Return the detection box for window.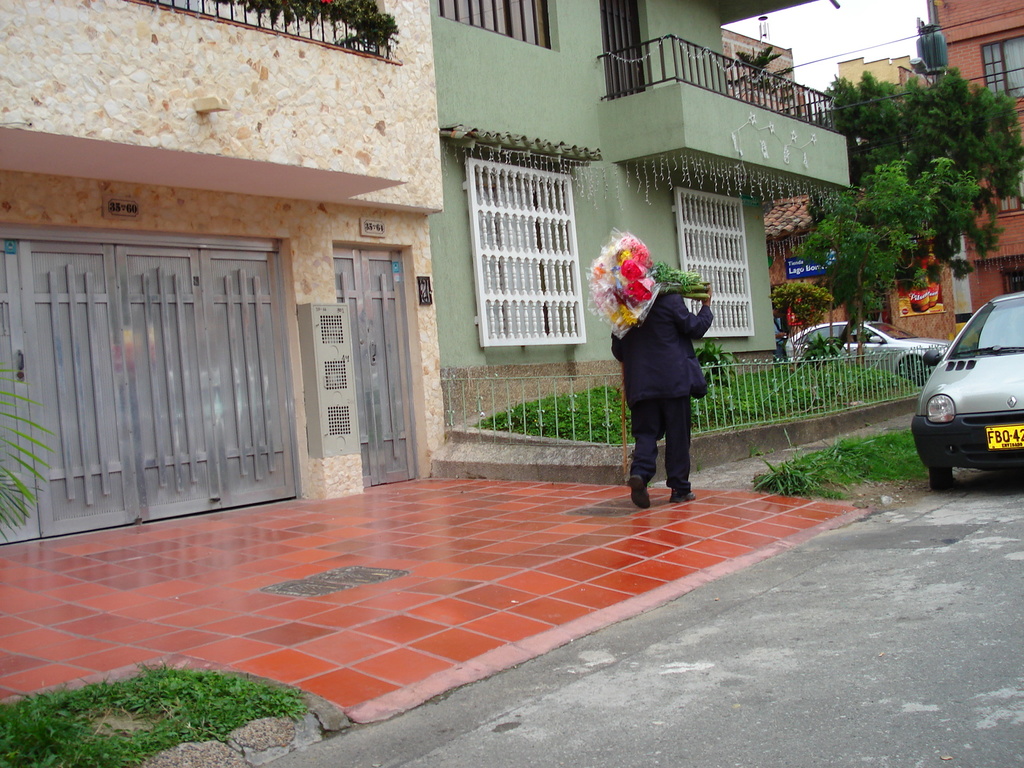
region(670, 192, 753, 341).
